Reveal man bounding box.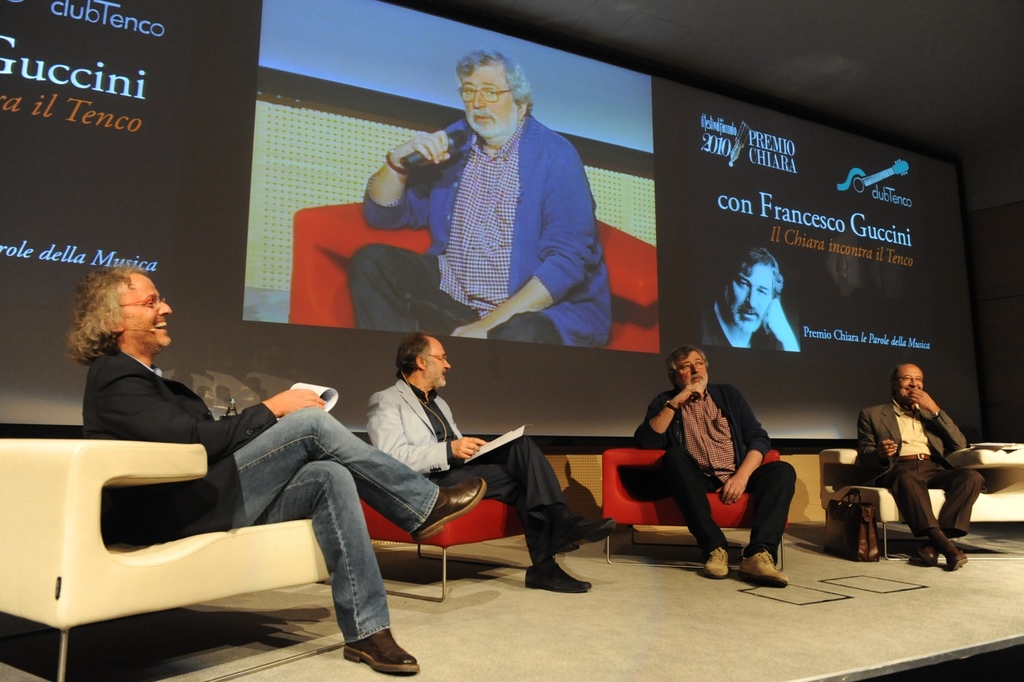
Revealed: x1=365, y1=332, x2=620, y2=595.
